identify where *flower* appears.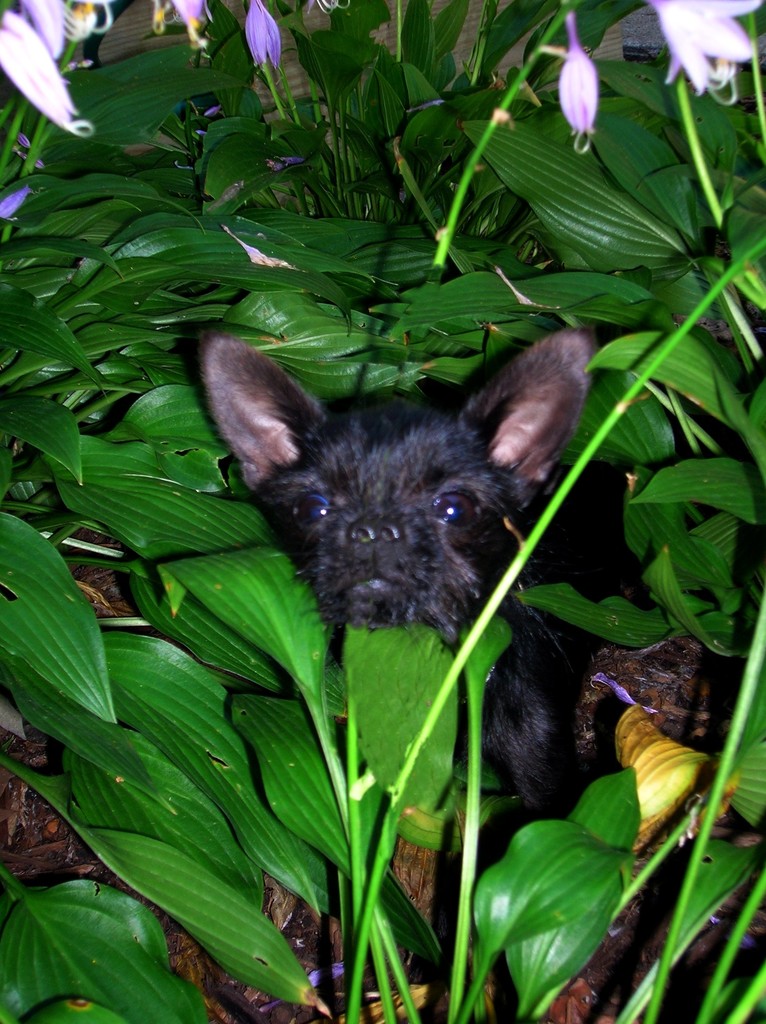
Appears at left=12, top=0, right=108, bottom=63.
